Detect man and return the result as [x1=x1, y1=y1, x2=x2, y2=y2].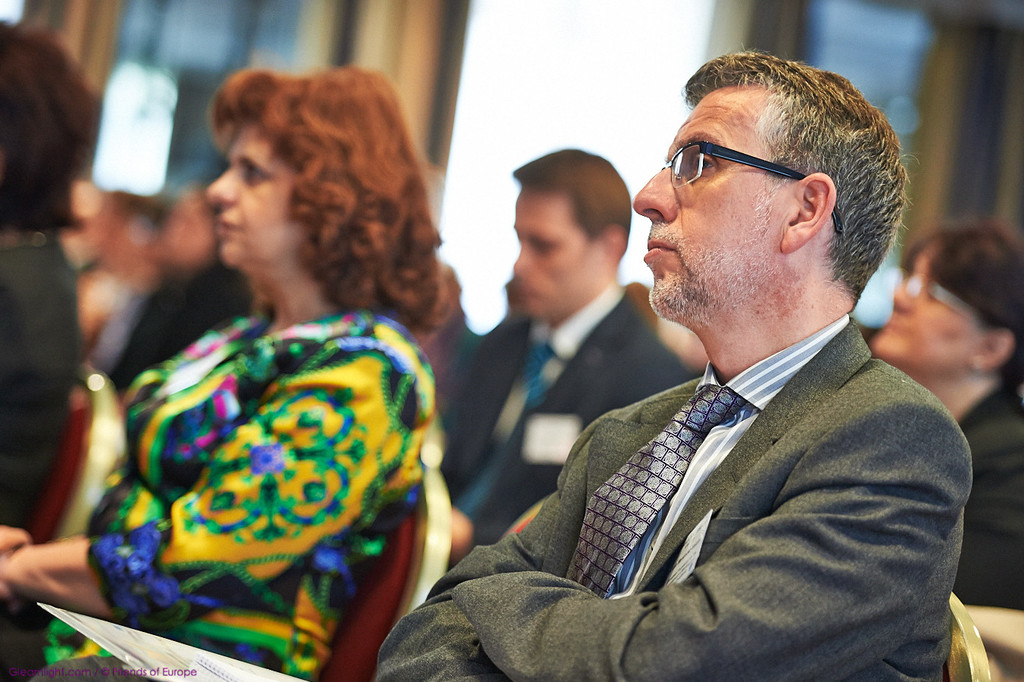
[x1=445, y1=149, x2=707, y2=578].
